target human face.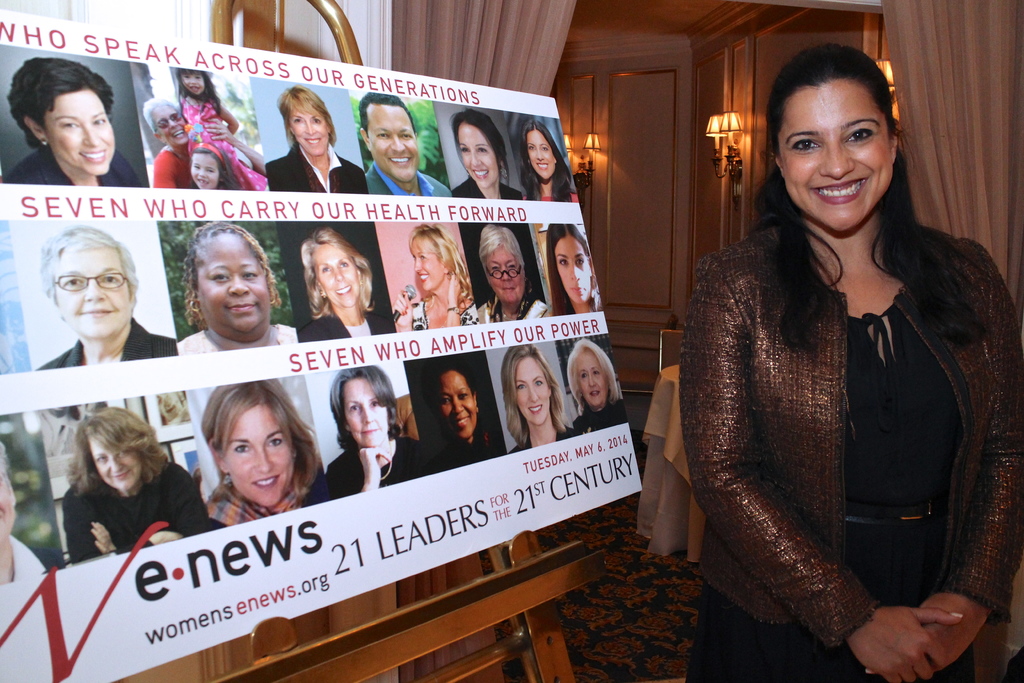
Target region: (x1=372, y1=105, x2=420, y2=180).
